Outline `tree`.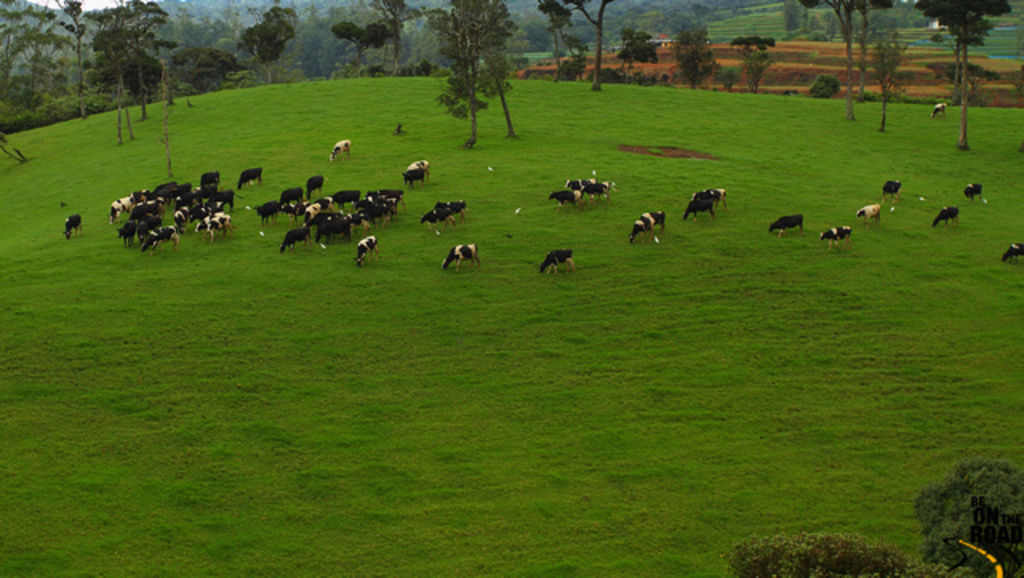
Outline: rect(534, 0, 571, 78).
